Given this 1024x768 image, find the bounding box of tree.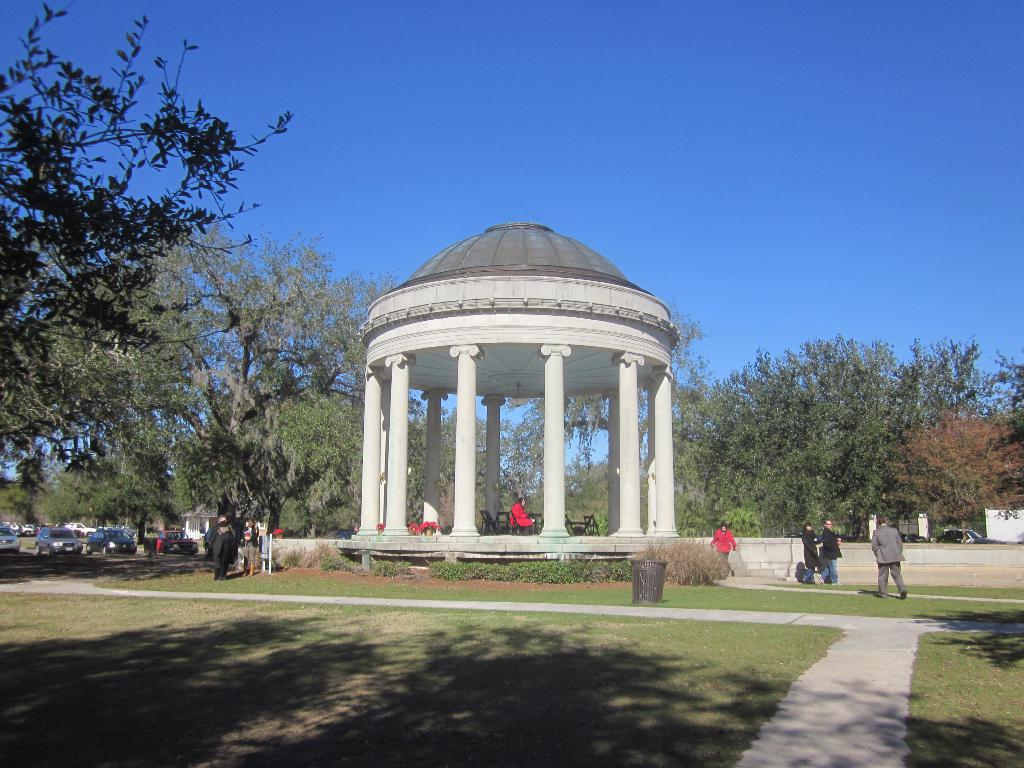
detection(889, 406, 1023, 541).
